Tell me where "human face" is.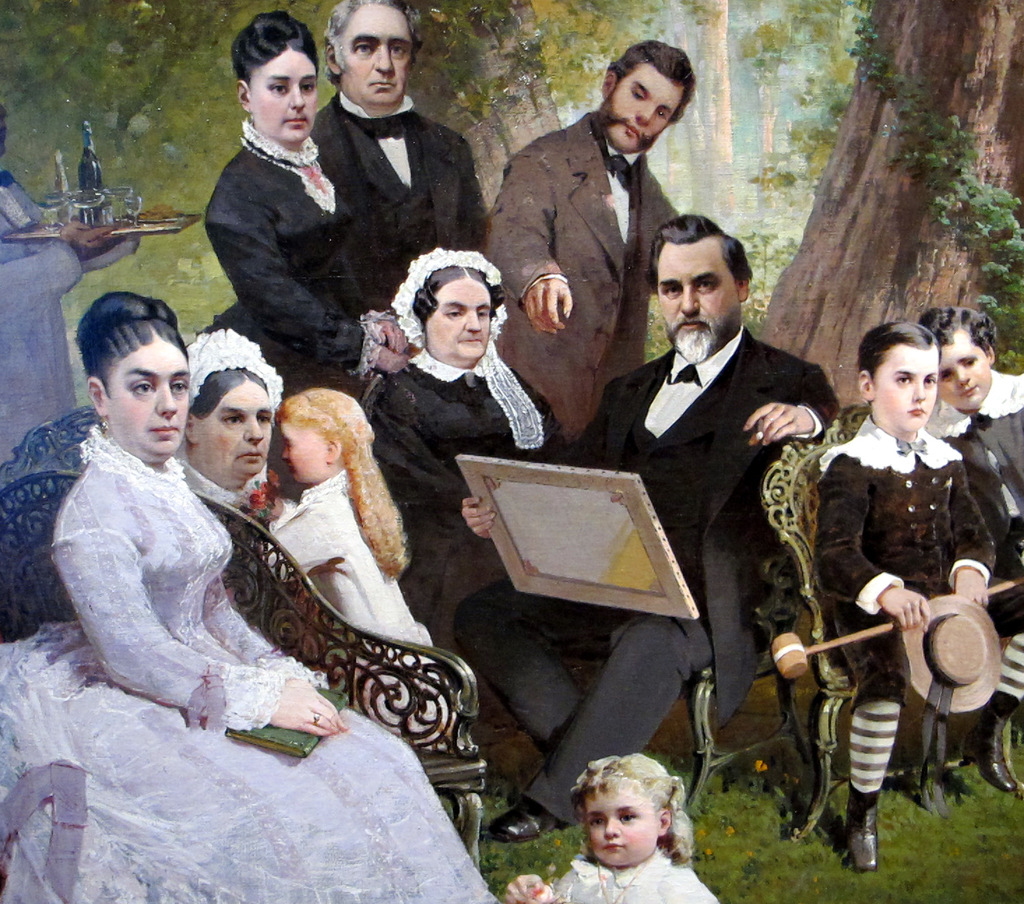
"human face" is at bbox=[103, 333, 192, 460].
